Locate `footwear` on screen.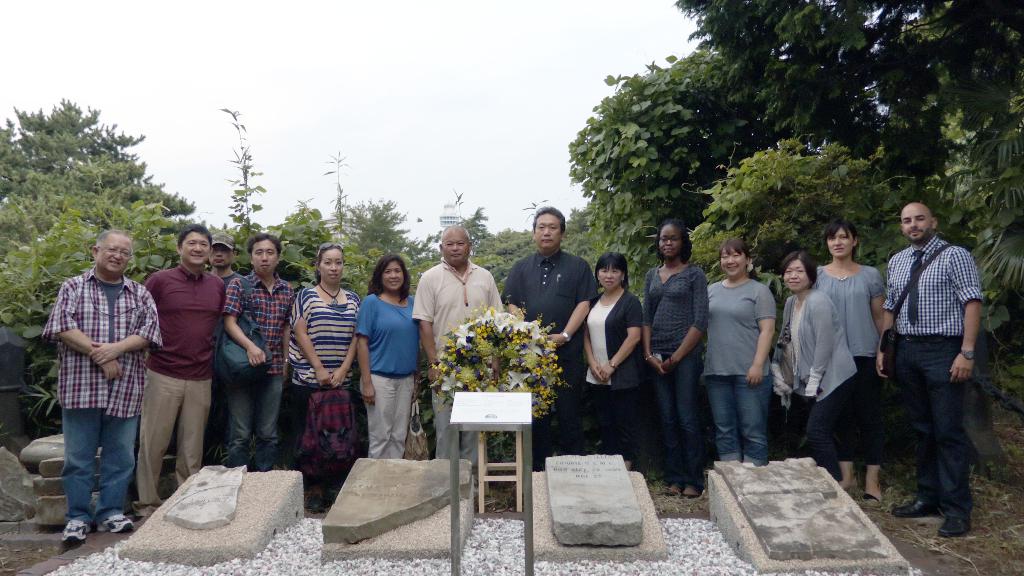
On screen at [x1=476, y1=499, x2=508, y2=514].
